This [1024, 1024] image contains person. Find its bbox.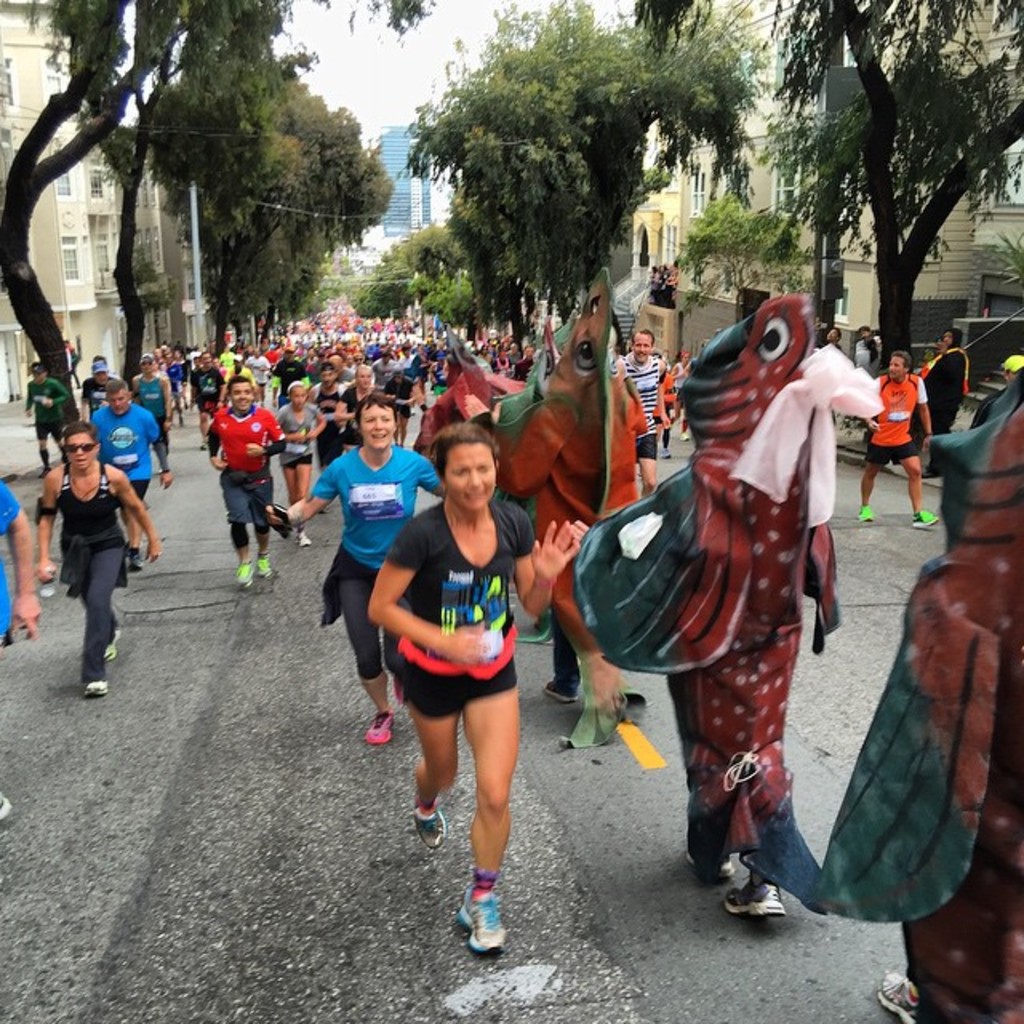
648/259/680/307.
